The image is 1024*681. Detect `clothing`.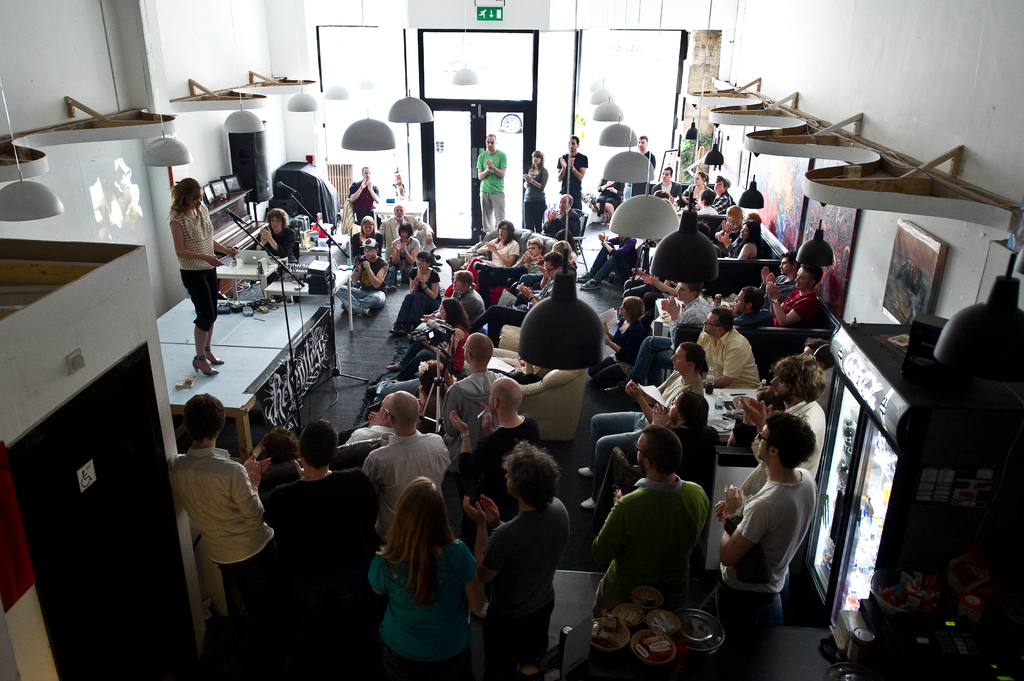
Detection: locate(272, 467, 376, 680).
